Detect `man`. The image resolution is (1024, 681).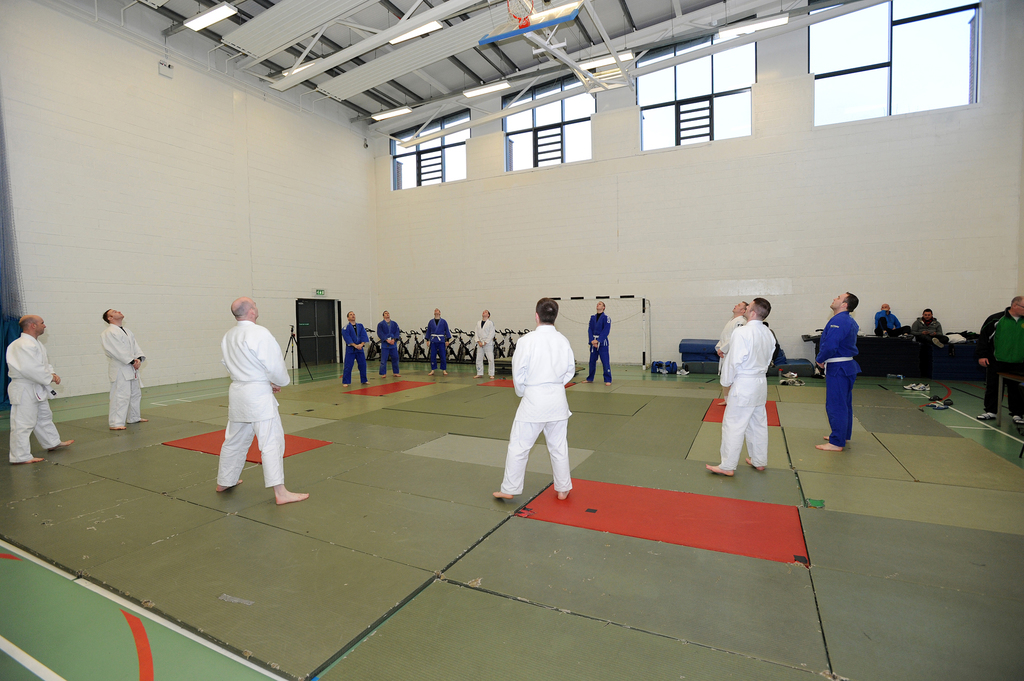
BBox(705, 300, 774, 477).
